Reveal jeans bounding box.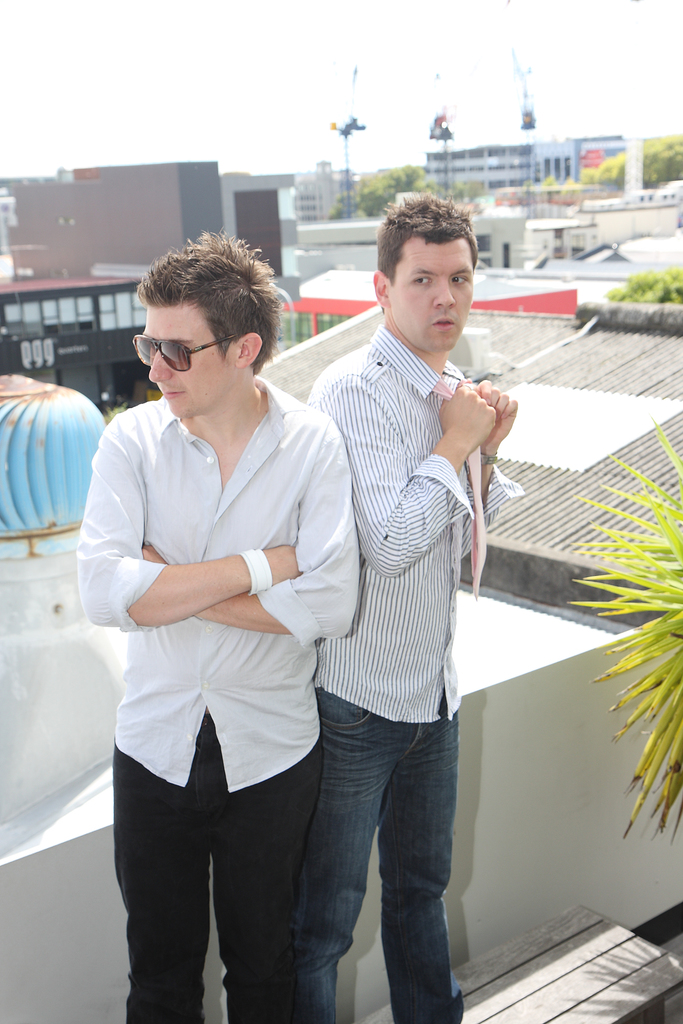
Revealed: <region>114, 715, 325, 1023</region>.
